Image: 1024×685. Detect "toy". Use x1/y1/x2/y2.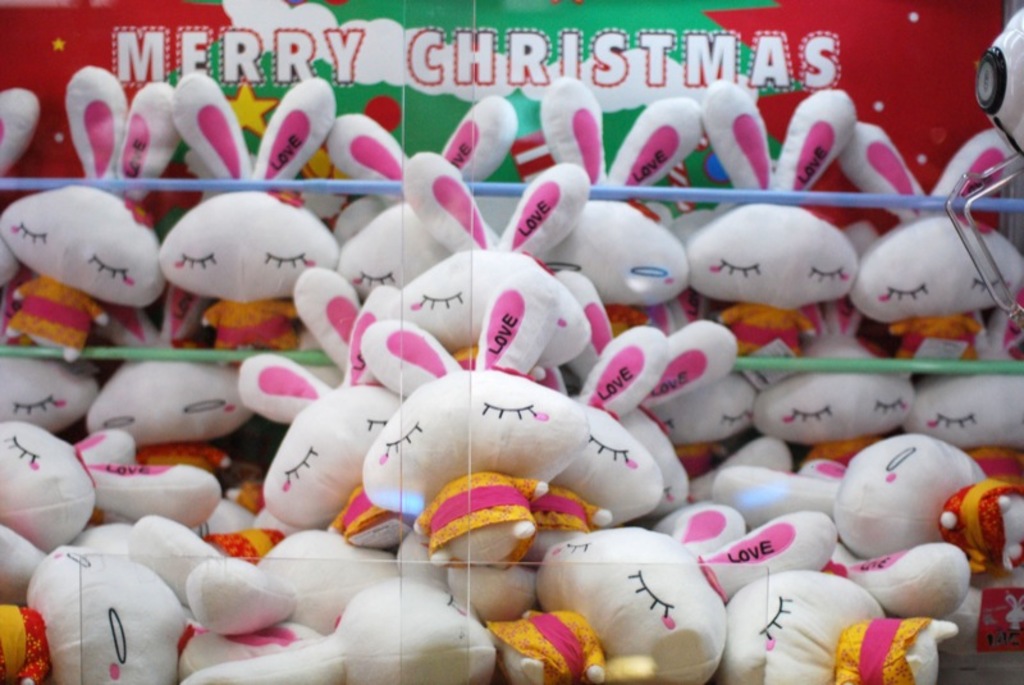
244/314/408/561.
